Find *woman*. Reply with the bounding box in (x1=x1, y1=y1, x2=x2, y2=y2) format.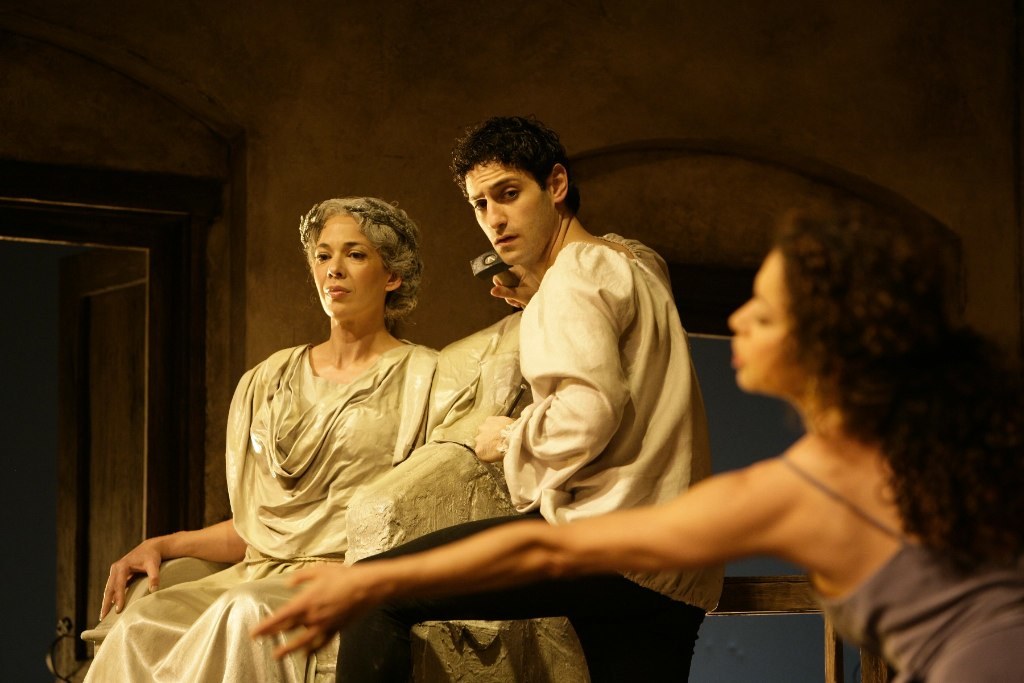
(x1=83, y1=199, x2=519, y2=682).
